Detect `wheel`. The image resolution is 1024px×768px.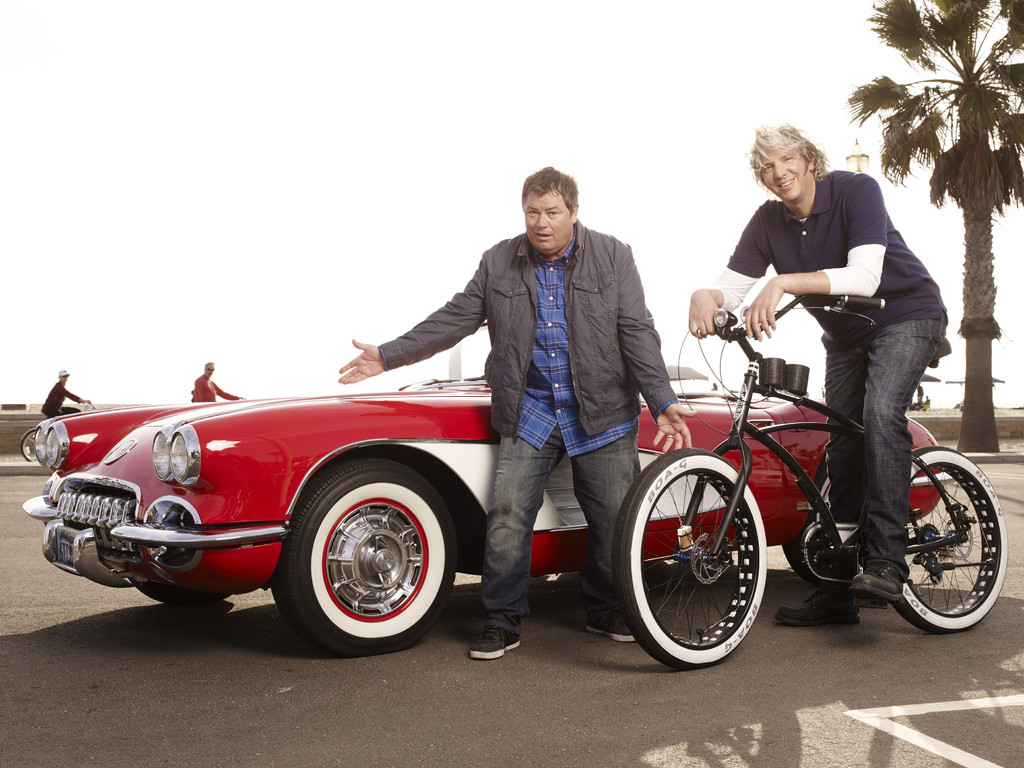
{"x1": 611, "y1": 444, "x2": 769, "y2": 666}.
